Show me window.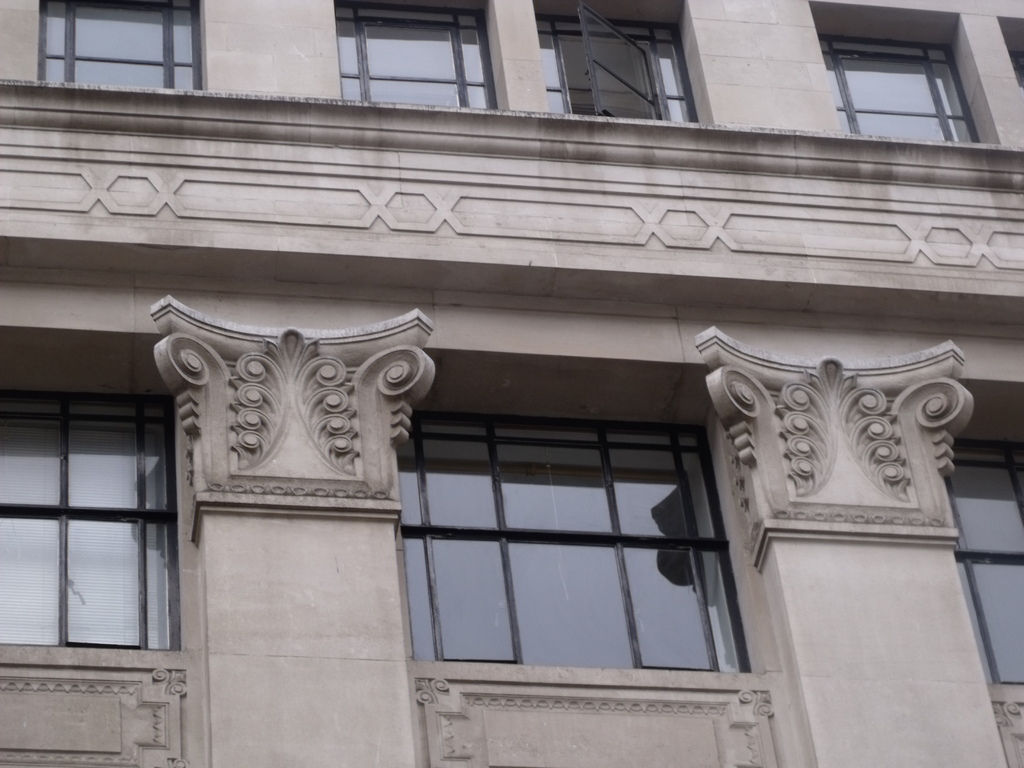
window is here: [left=536, top=10, right=698, bottom=124].
